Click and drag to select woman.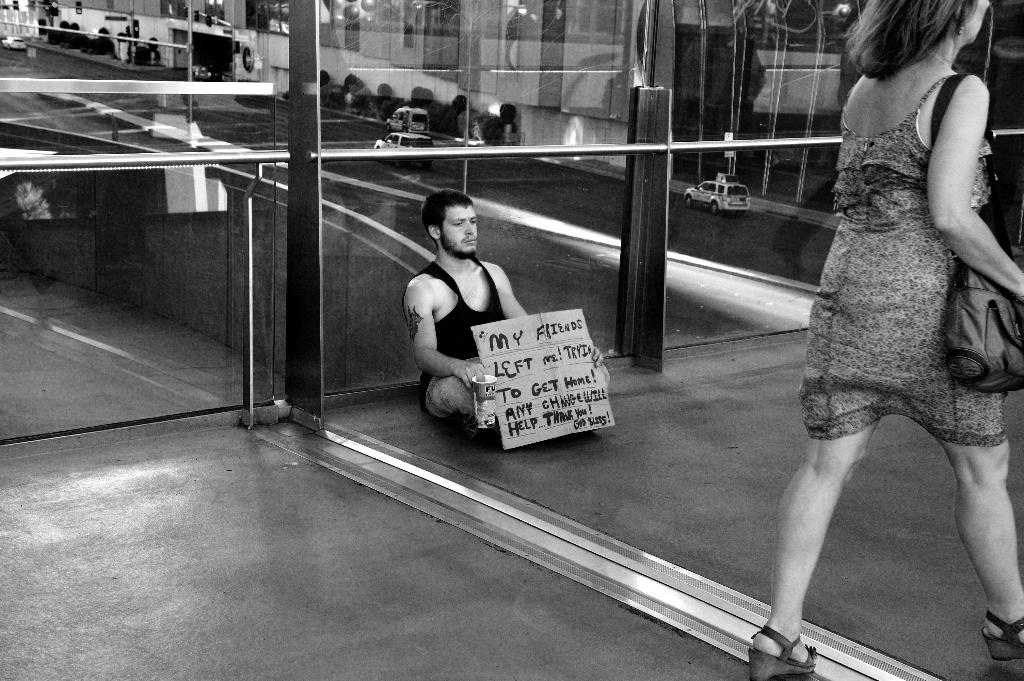
Selection: <bbox>745, 0, 1023, 680</bbox>.
